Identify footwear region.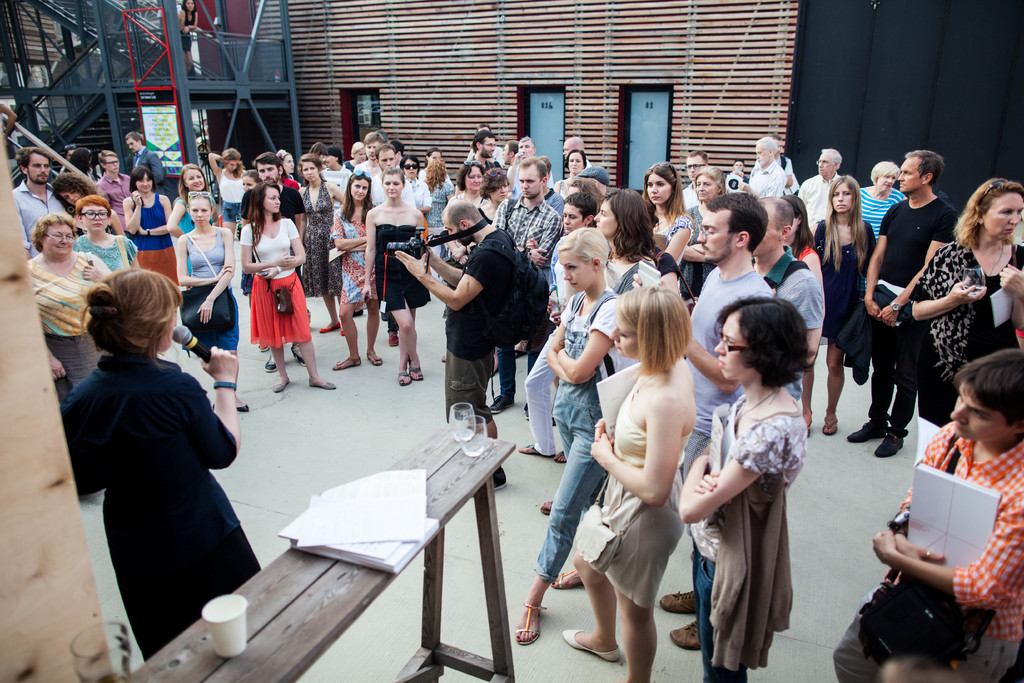
Region: x1=874 y1=428 x2=904 y2=457.
